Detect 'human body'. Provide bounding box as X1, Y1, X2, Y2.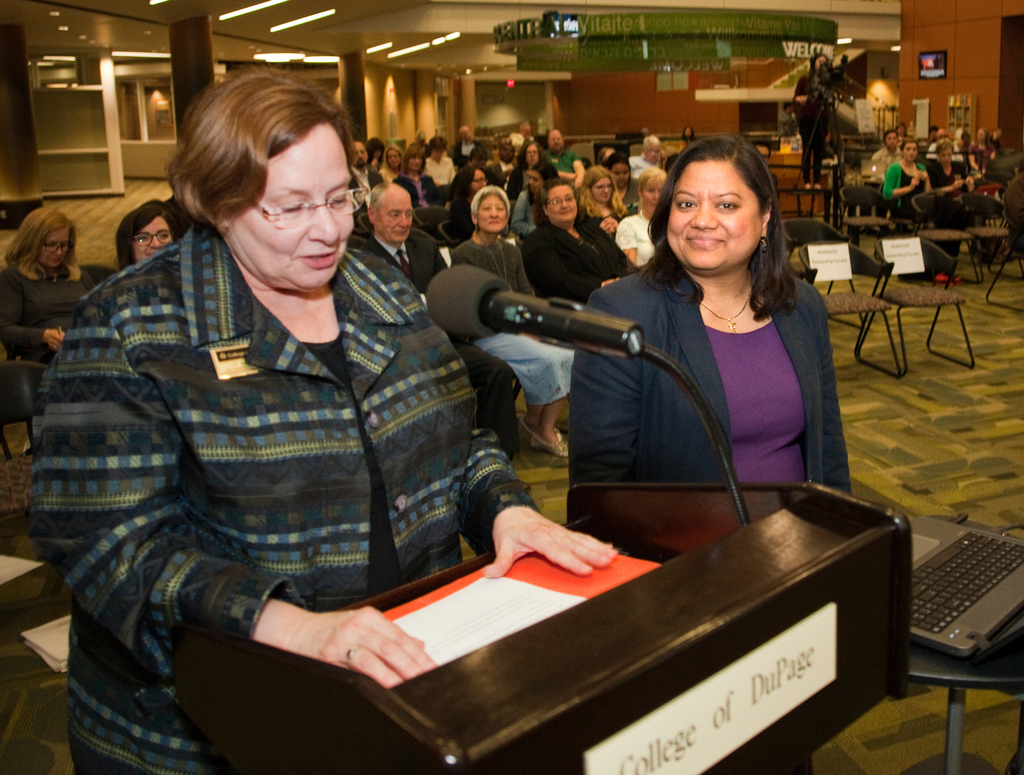
0, 205, 83, 396.
